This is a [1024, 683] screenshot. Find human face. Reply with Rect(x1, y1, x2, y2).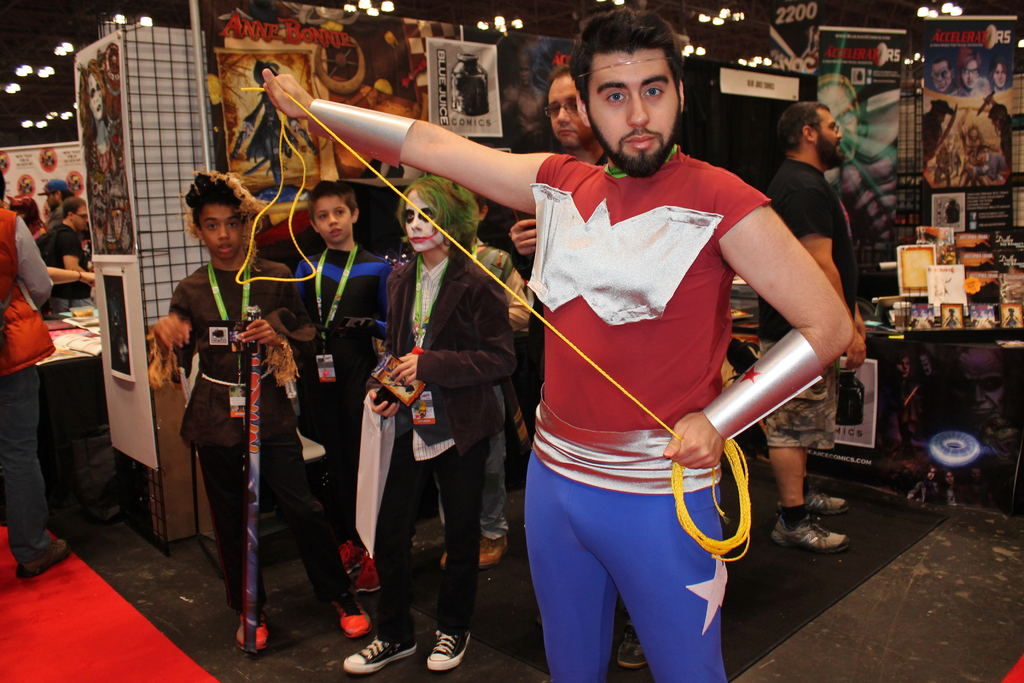
Rect(961, 62, 977, 88).
